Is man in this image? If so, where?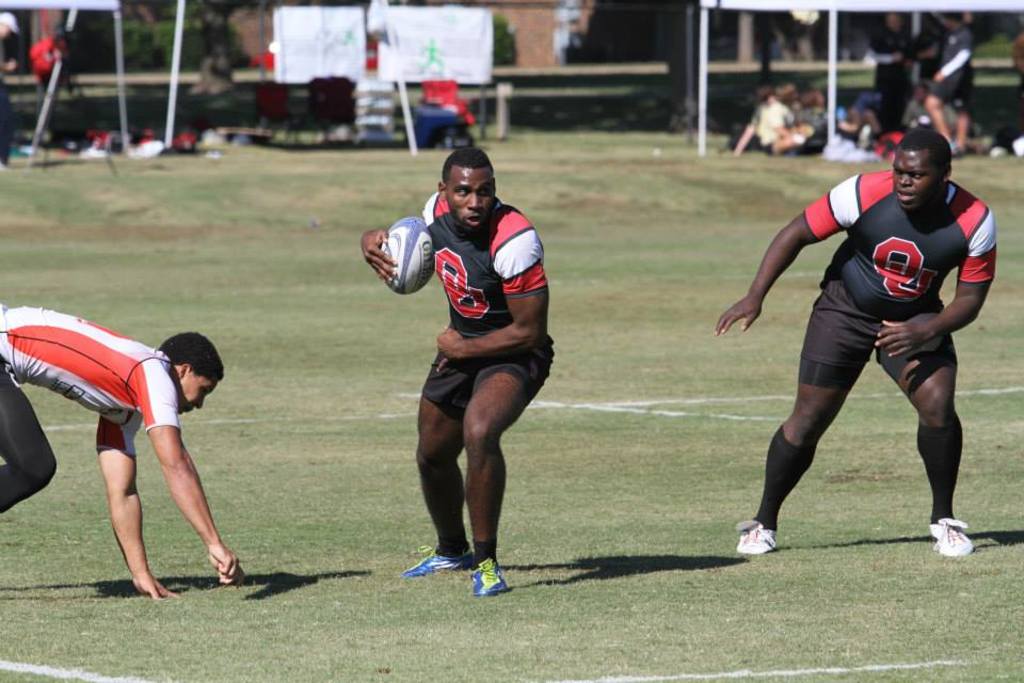
Yes, at 354:144:560:601.
